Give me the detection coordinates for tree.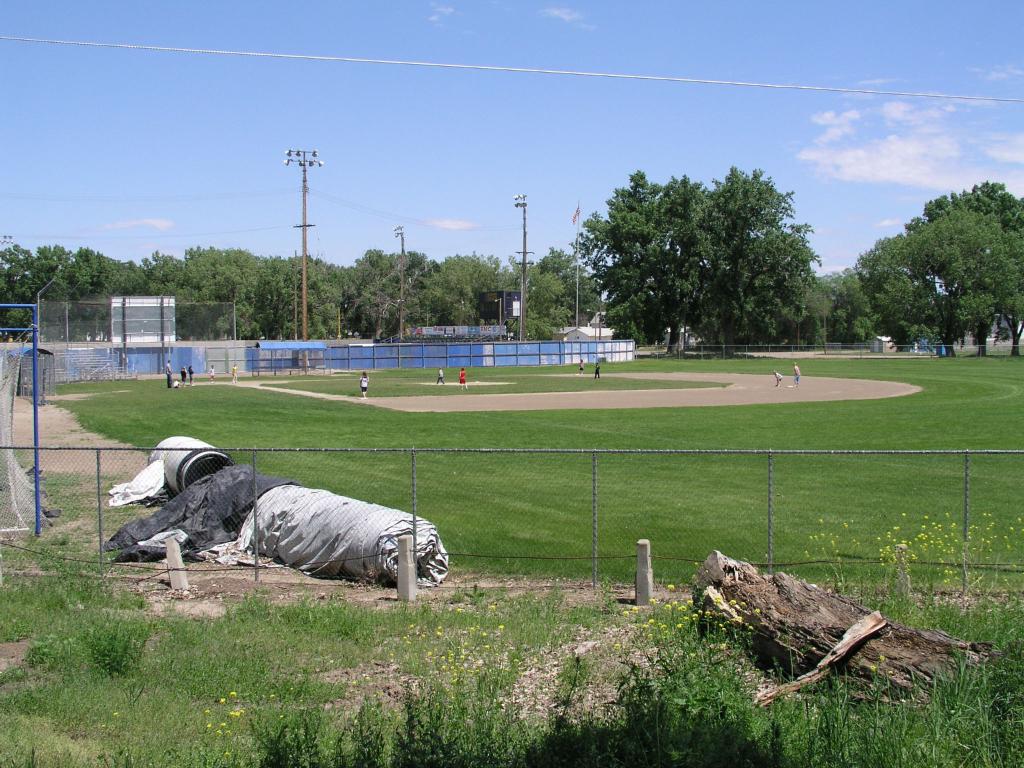
x1=553, y1=159, x2=838, y2=350.
